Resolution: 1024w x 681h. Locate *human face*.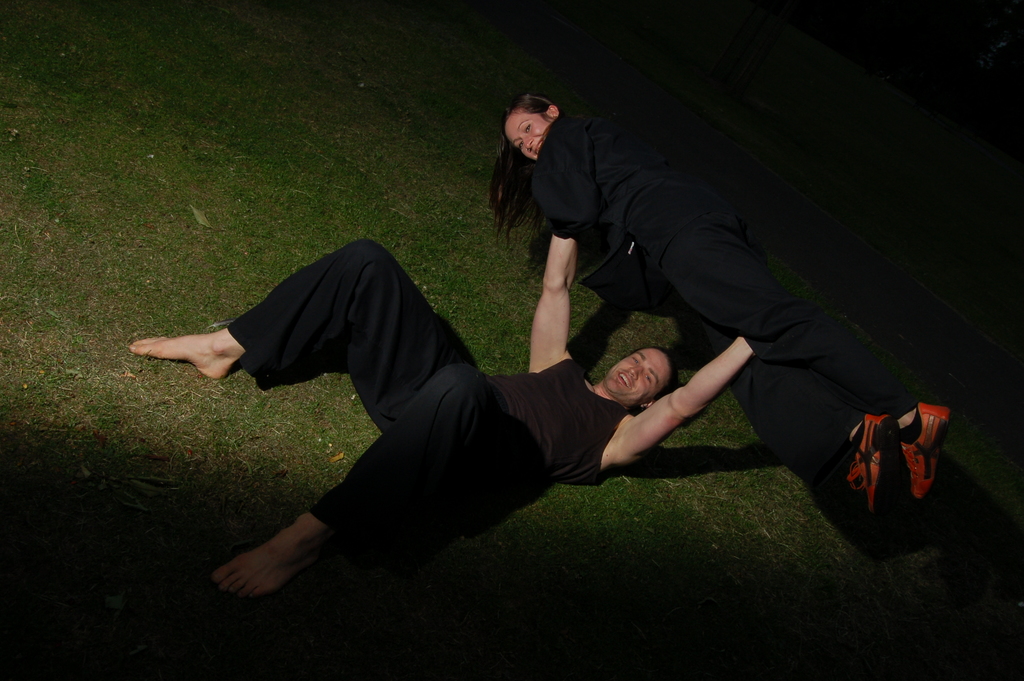
bbox=[504, 110, 552, 163].
